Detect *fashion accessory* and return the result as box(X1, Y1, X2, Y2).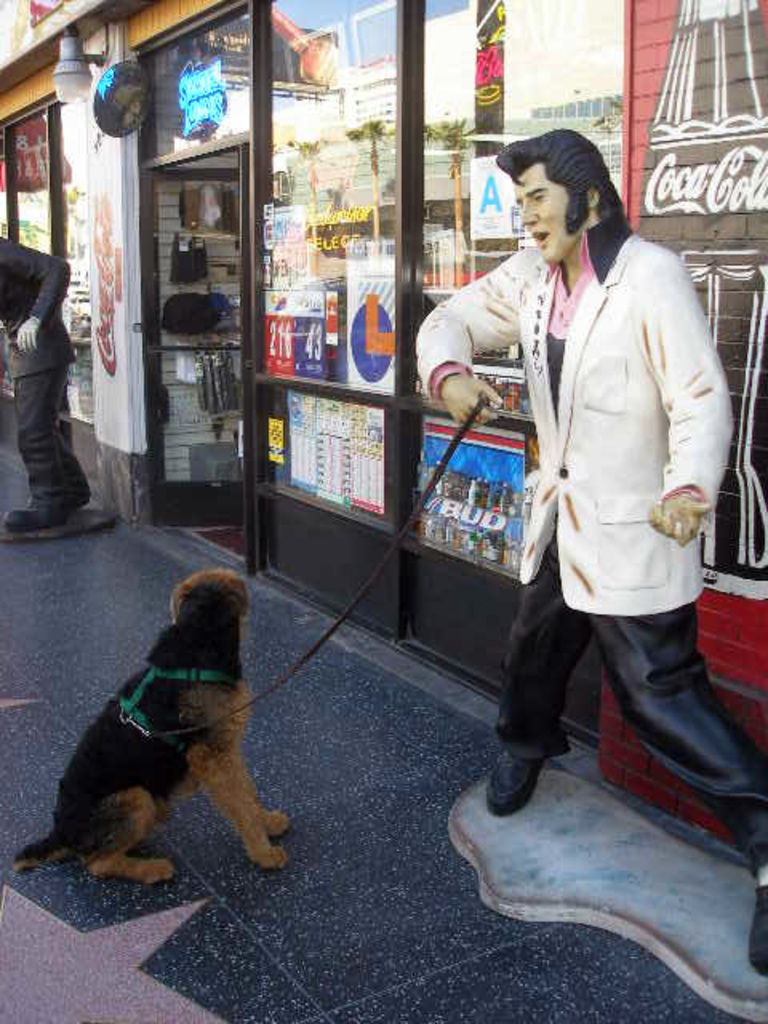
box(178, 350, 243, 414).
